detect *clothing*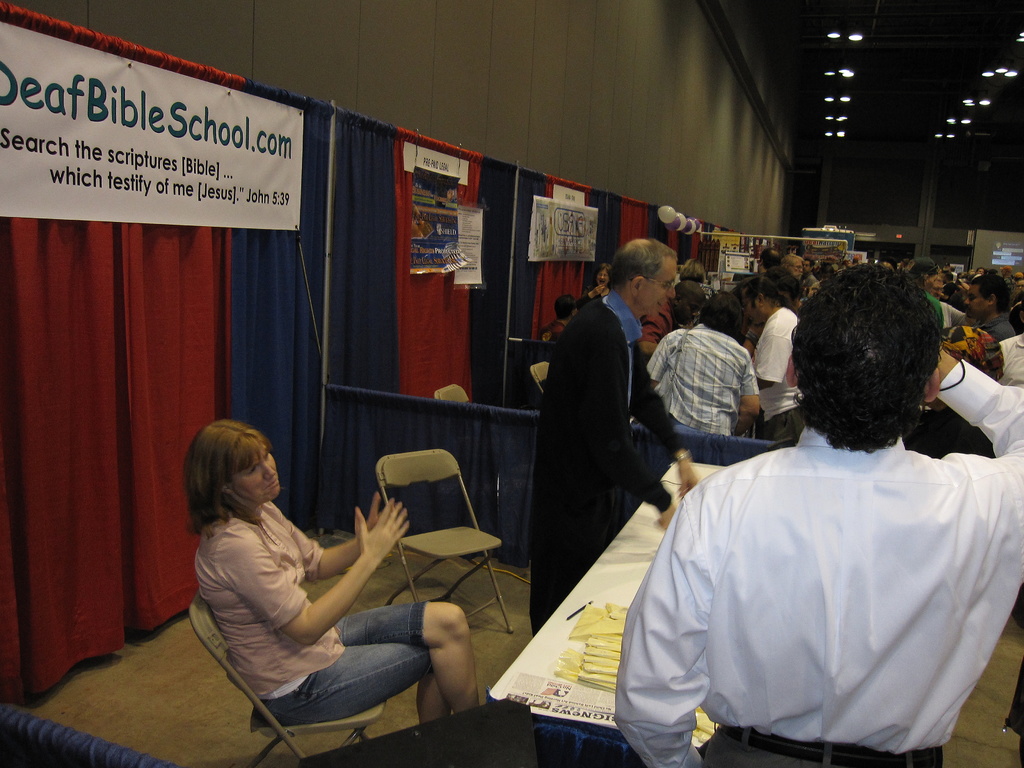
195:495:434:732
